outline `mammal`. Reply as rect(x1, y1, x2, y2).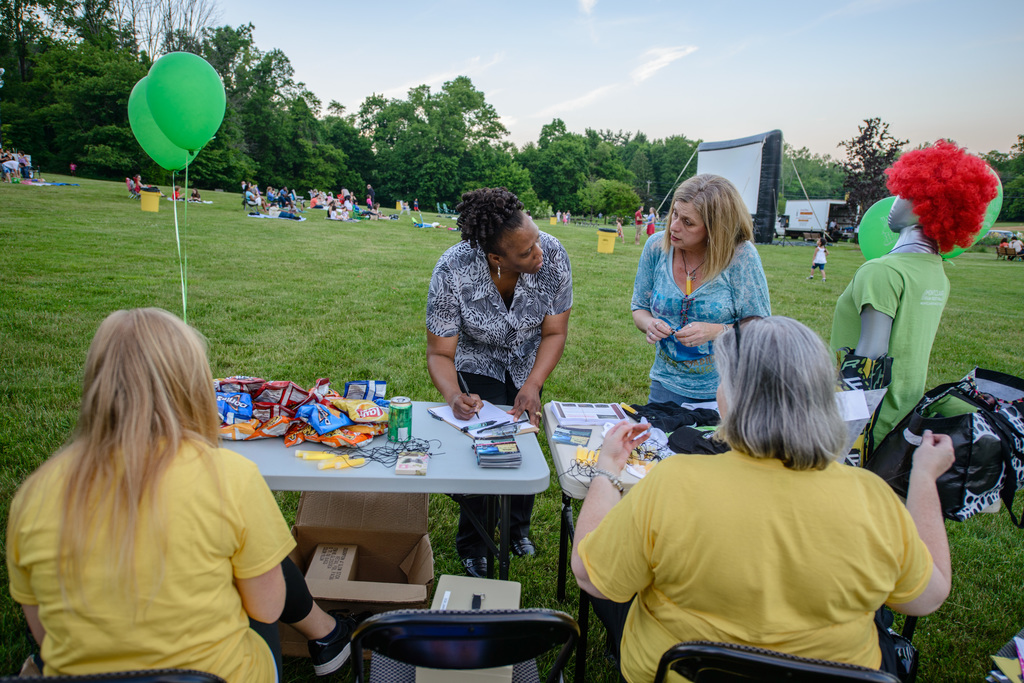
rect(366, 195, 373, 211).
